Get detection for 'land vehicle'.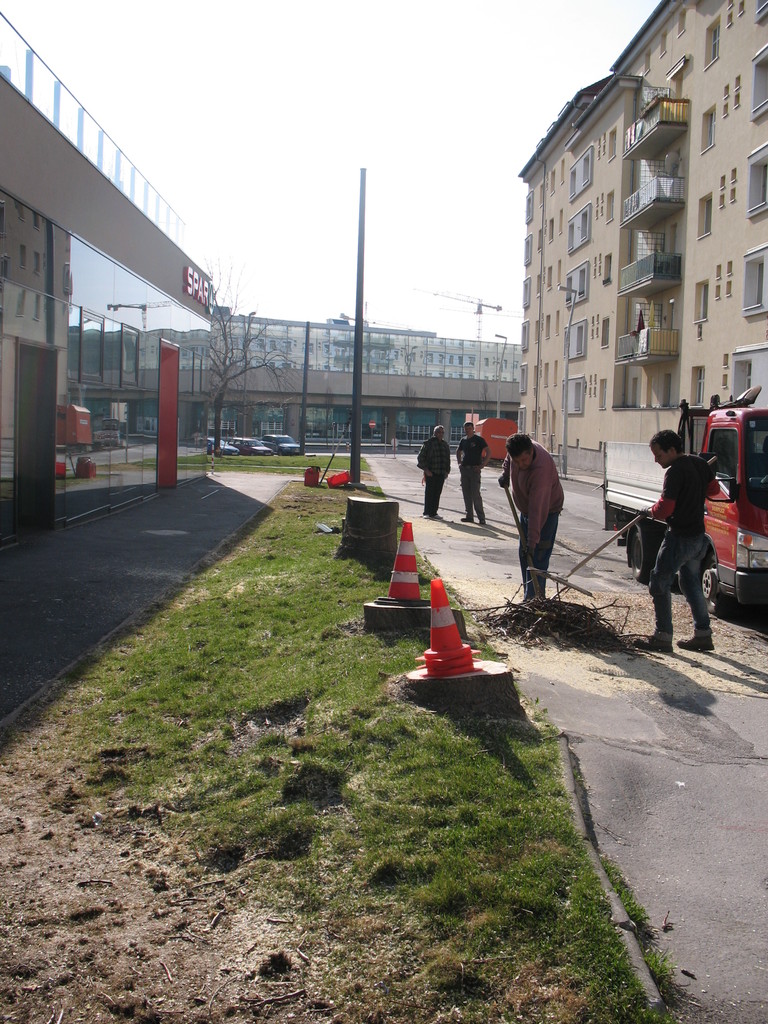
Detection: (604, 388, 767, 614).
